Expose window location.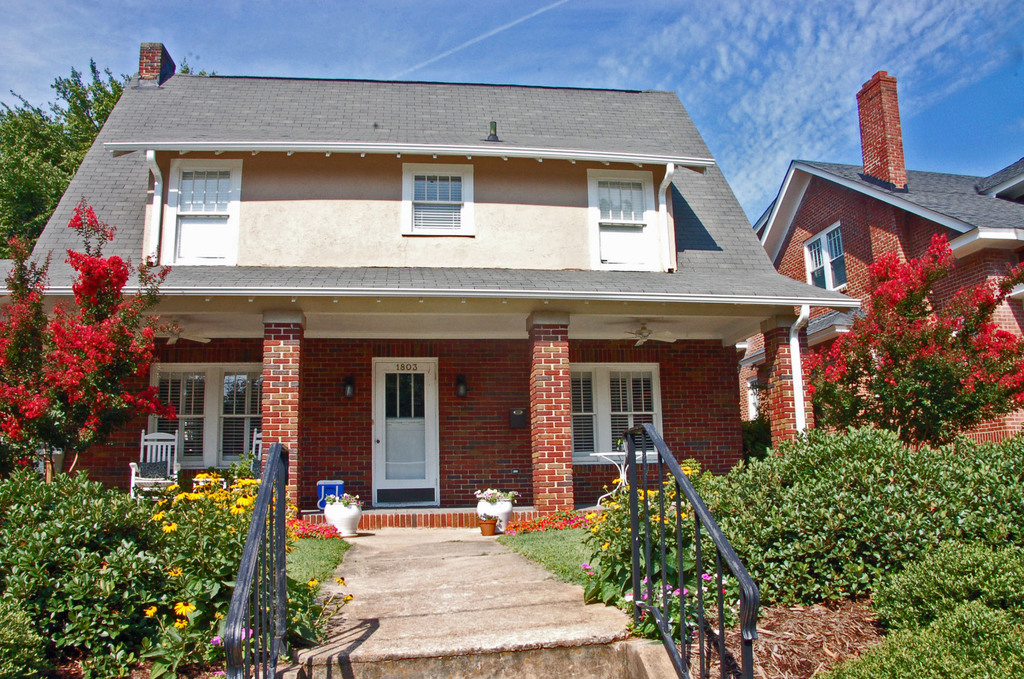
Exposed at <region>165, 154, 246, 261</region>.
